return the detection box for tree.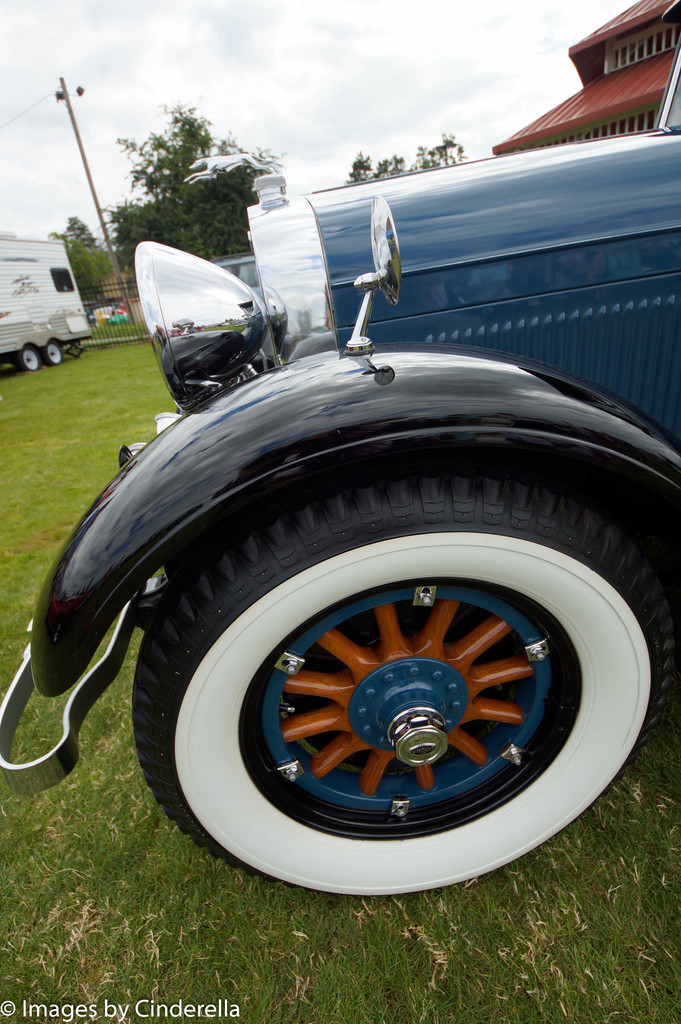
pyautogui.locateOnScreen(341, 130, 468, 188).
